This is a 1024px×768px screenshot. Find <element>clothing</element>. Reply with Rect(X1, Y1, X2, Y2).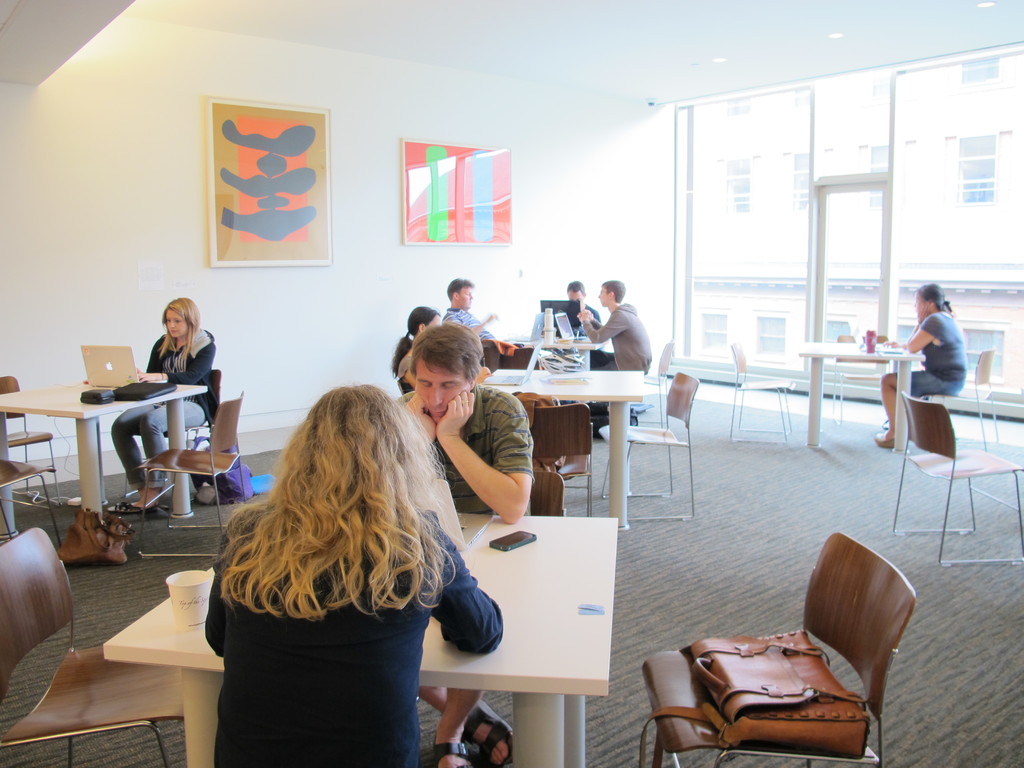
Rect(390, 382, 533, 515).
